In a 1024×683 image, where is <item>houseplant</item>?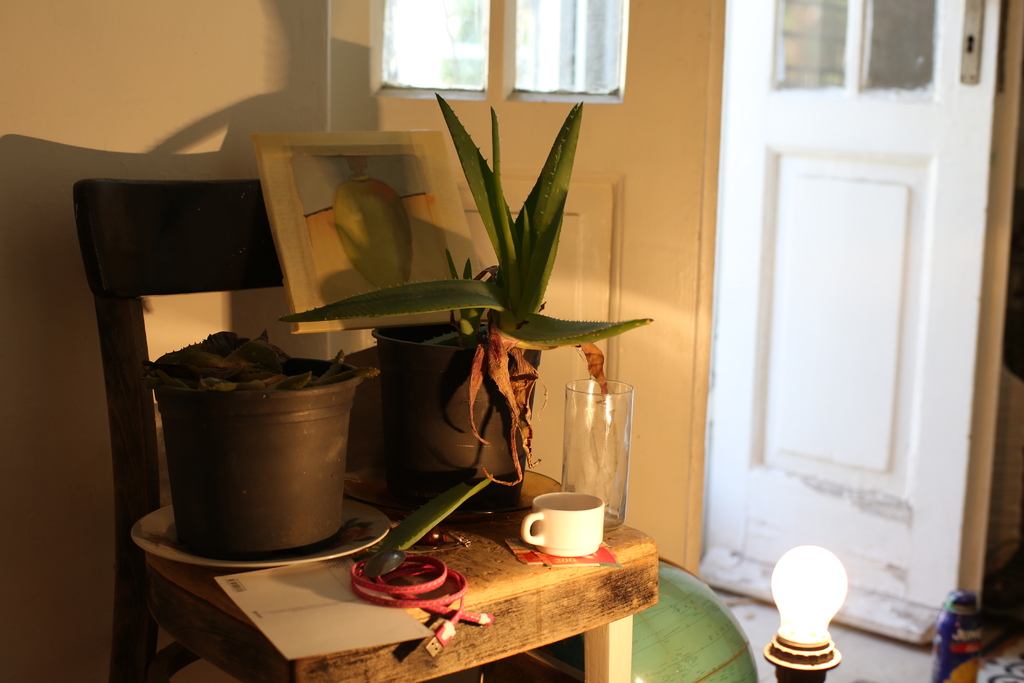
Rect(147, 335, 375, 552).
